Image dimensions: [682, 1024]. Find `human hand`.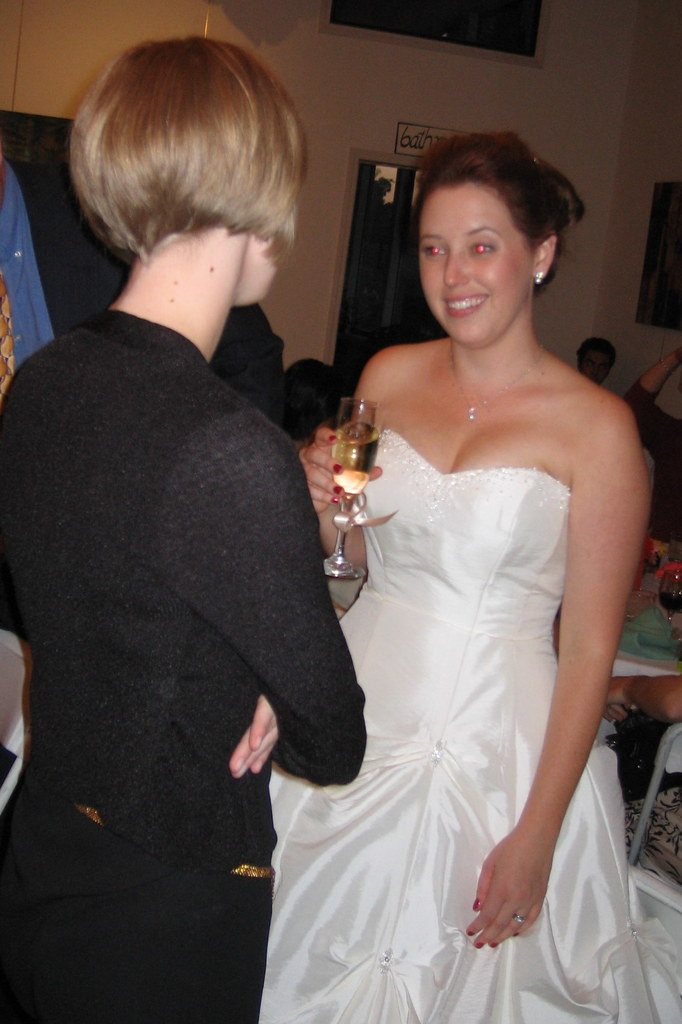
l=226, t=692, r=282, b=785.
